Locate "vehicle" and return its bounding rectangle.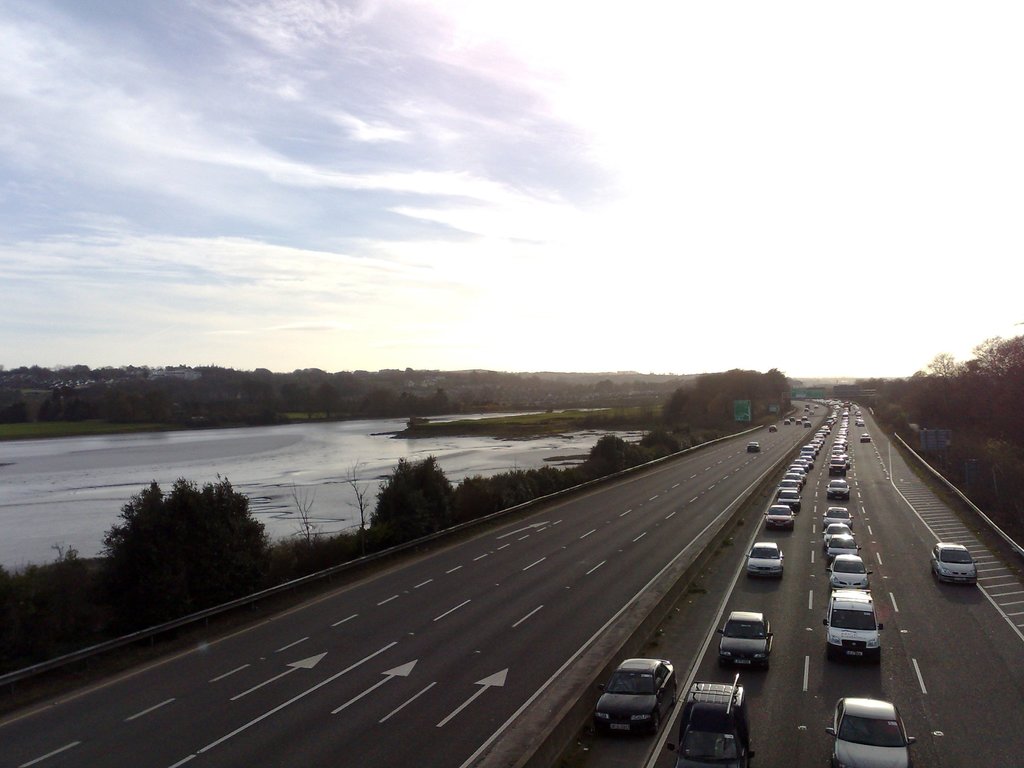
769,424,779,431.
